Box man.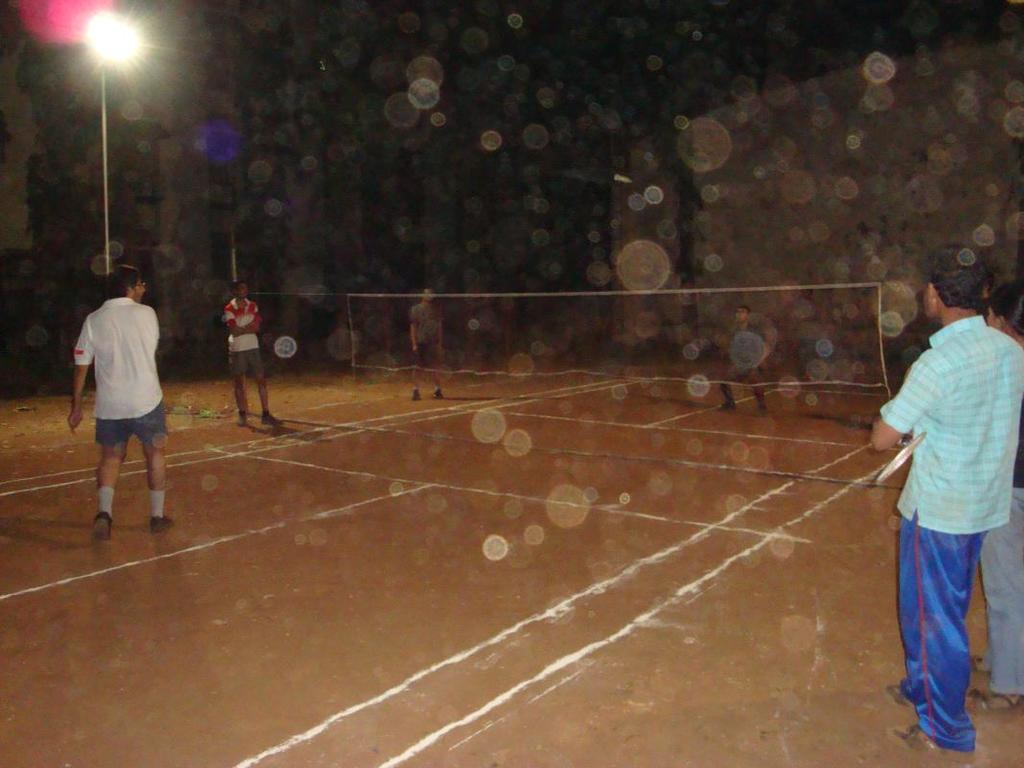
715/304/772/409.
